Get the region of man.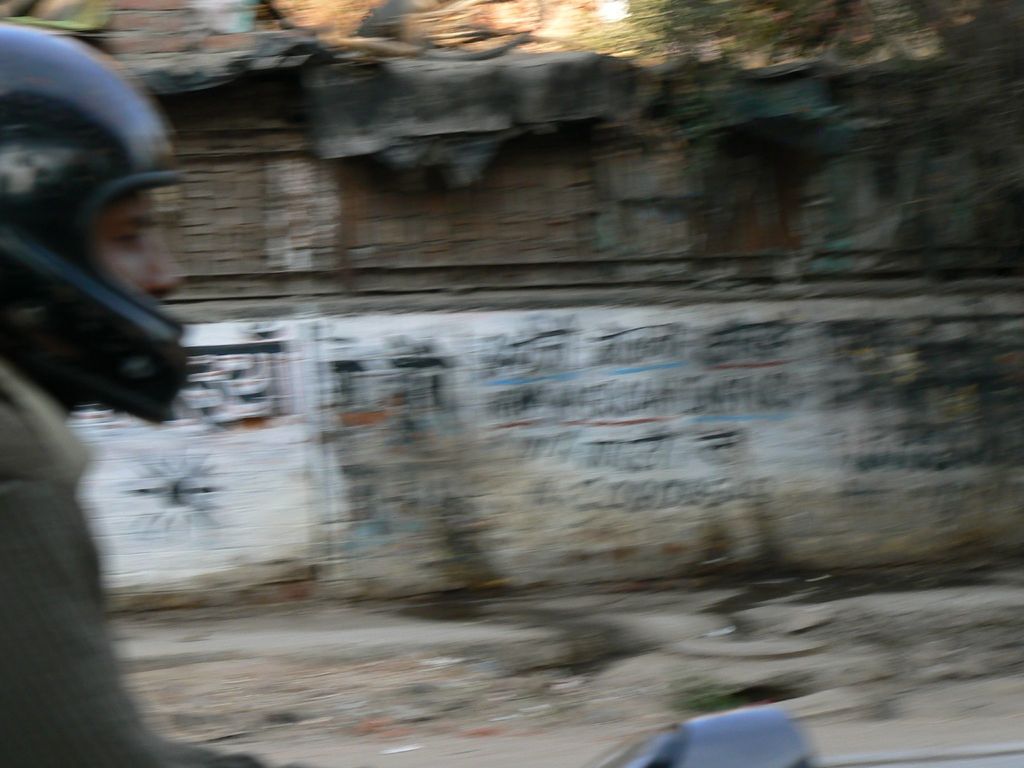
crop(0, 16, 307, 767).
